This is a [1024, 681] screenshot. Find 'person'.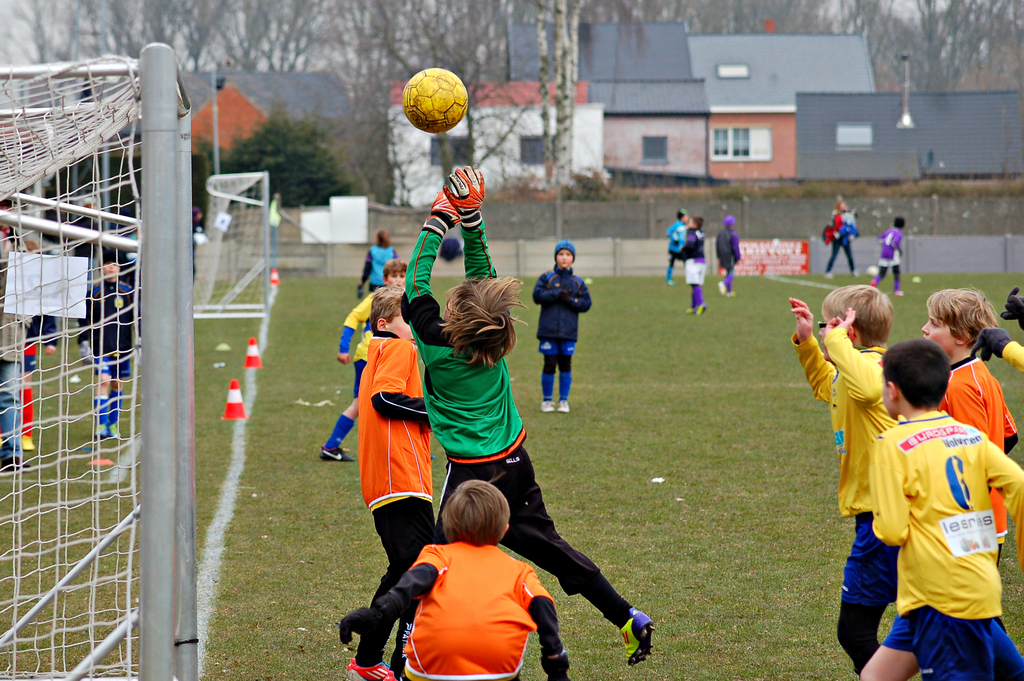
Bounding box: x1=358, y1=233, x2=397, y2=299.
